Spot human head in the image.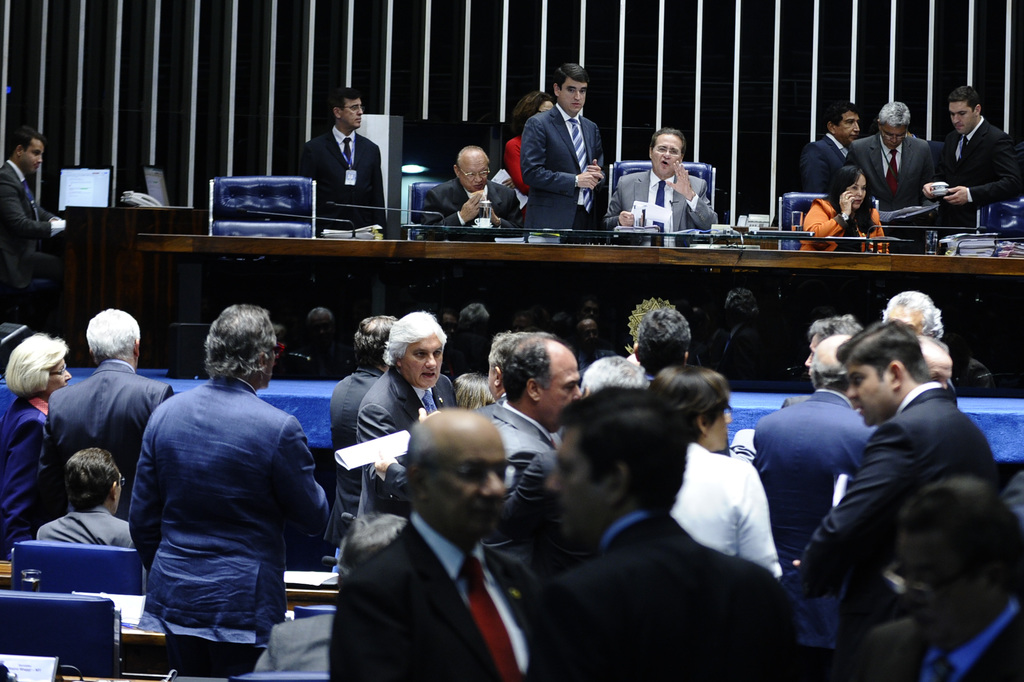
human head found at box(497, 333, 583, 433).
